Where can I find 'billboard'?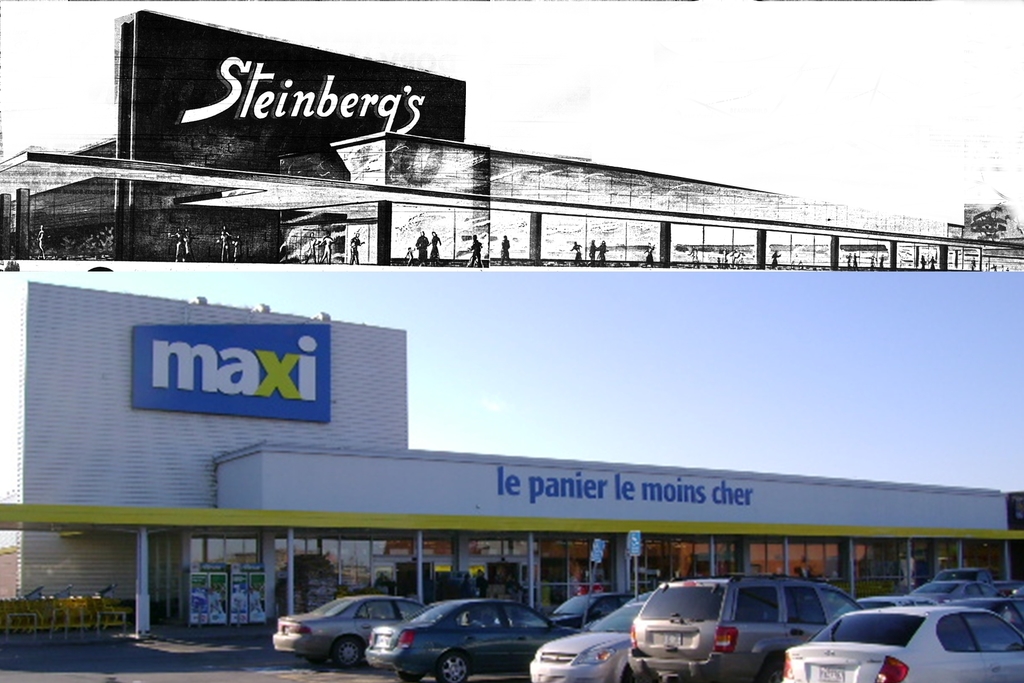
You can find it at left=0, top=267, right=1023, bottom=540.
